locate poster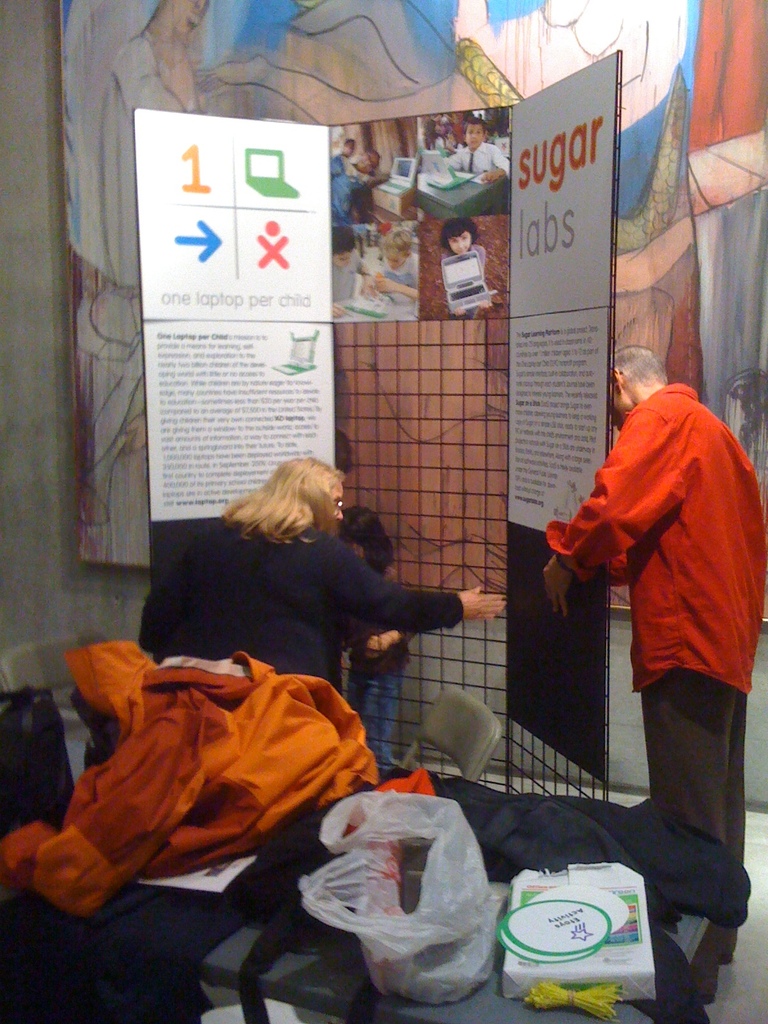
(147, 326, 337, 519)
